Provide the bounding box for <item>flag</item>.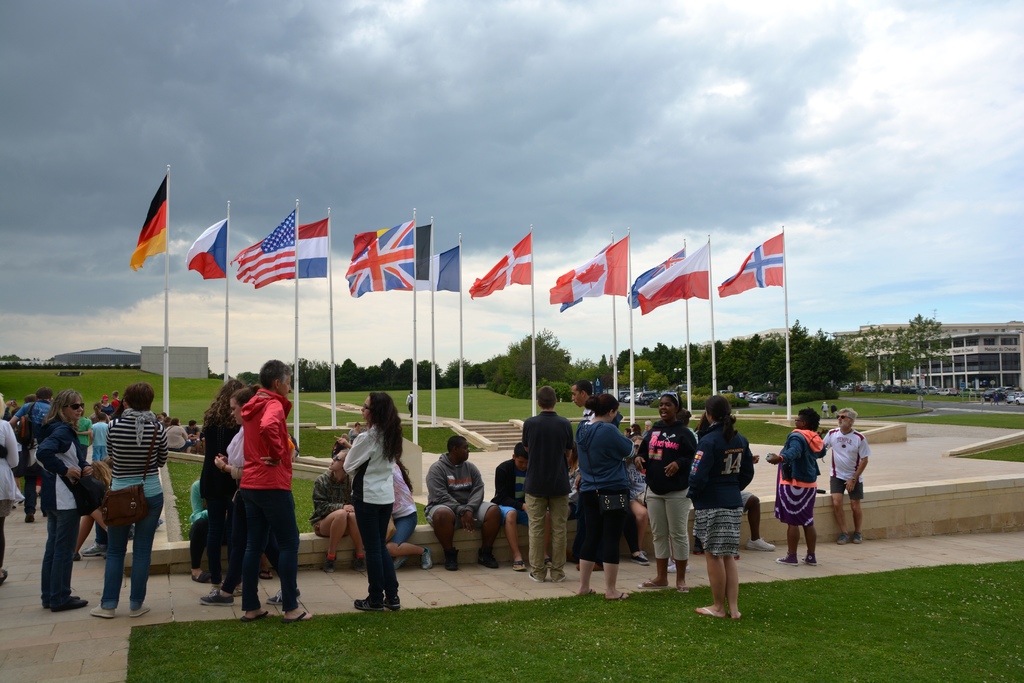
222,217,301,284.
